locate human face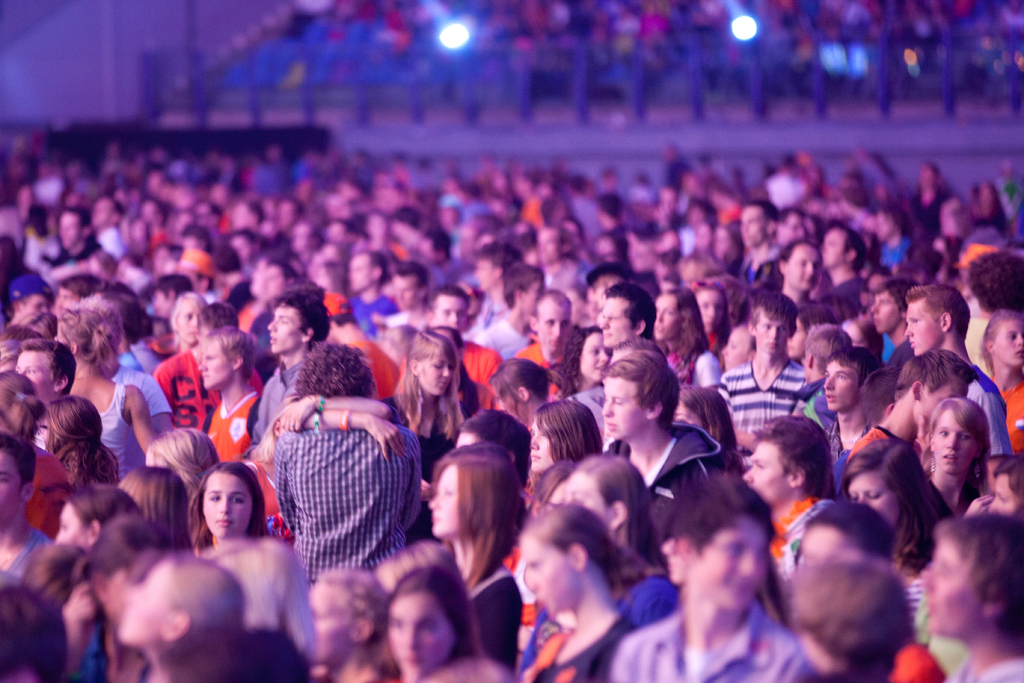
locate(198, 339, 232, 389)
